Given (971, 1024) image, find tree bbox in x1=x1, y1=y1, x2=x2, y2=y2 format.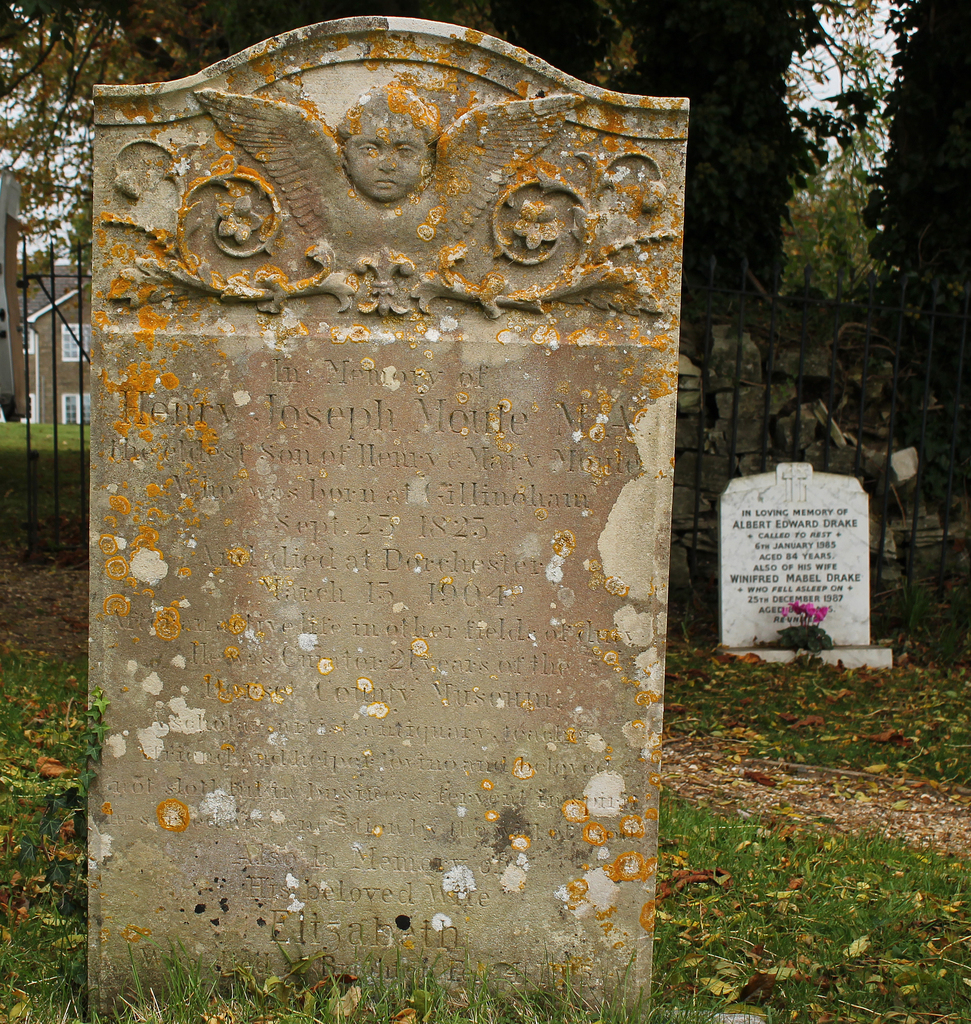
x1=858, y1=0, x2=970, y2=294.
